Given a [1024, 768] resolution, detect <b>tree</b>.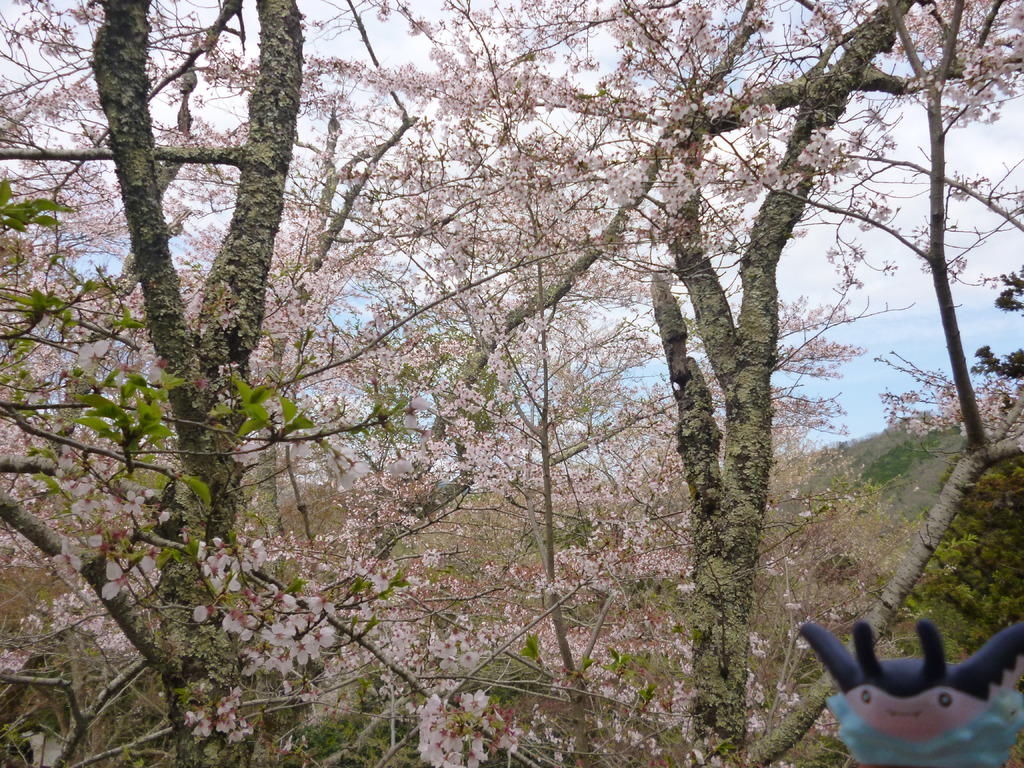
<region>39, 72, 363, 667</region>.
